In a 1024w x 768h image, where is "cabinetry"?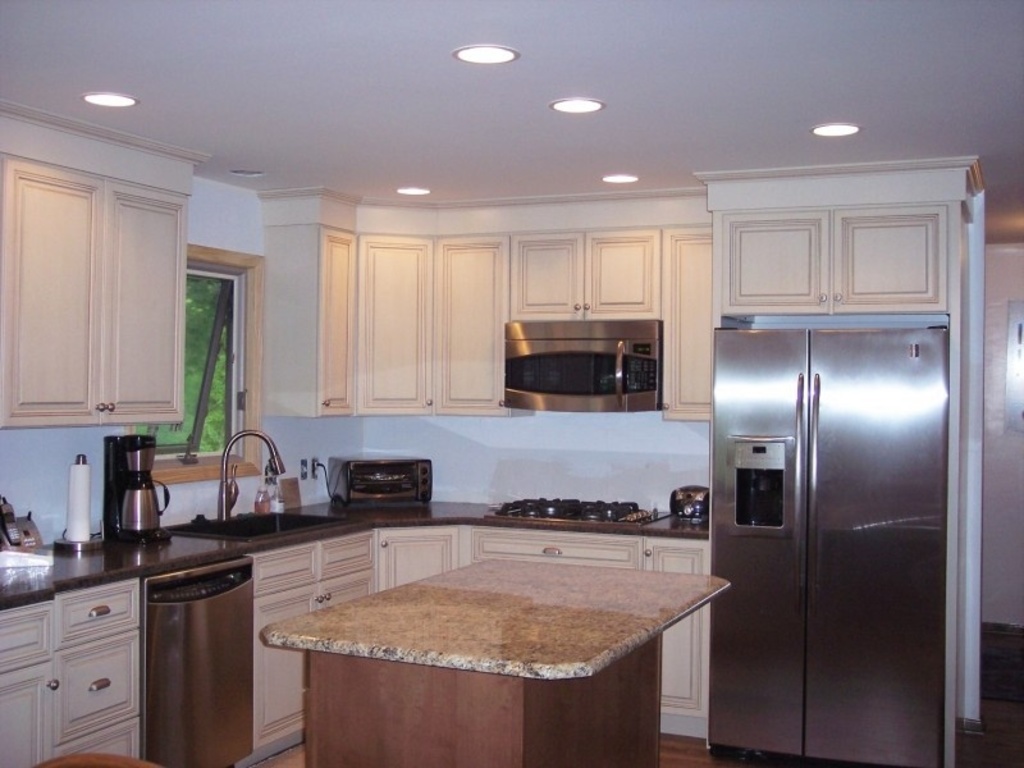
312, 229, 356, 419.
